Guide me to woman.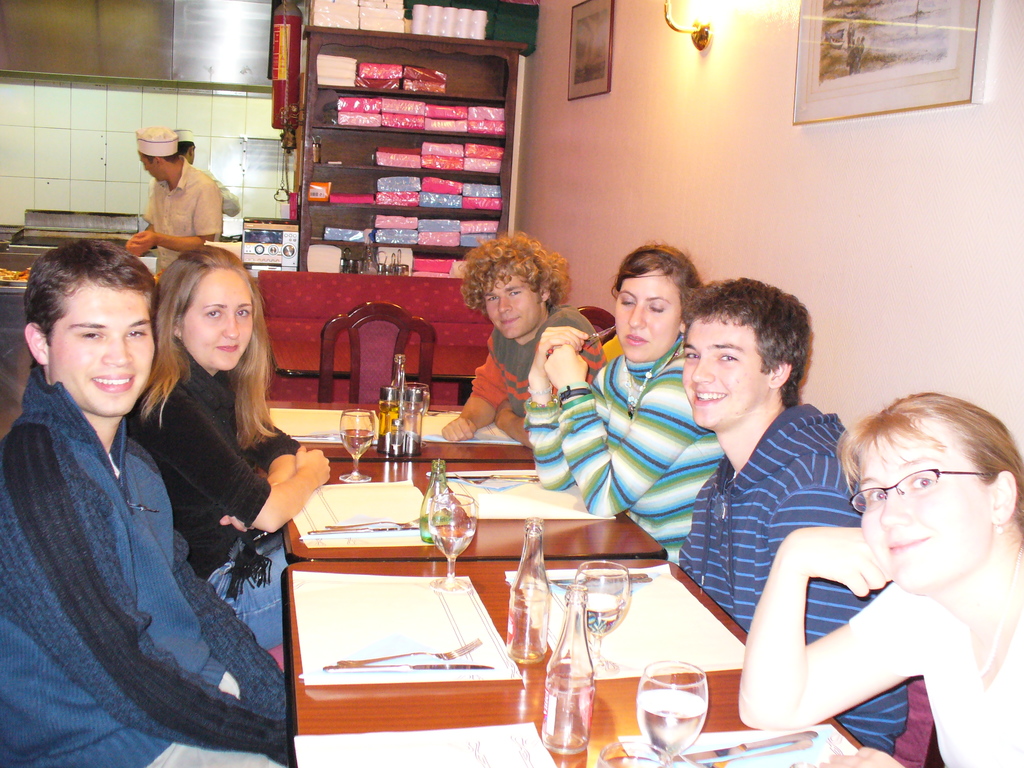
Guidance: Rect(725, 367, 998, 767).
